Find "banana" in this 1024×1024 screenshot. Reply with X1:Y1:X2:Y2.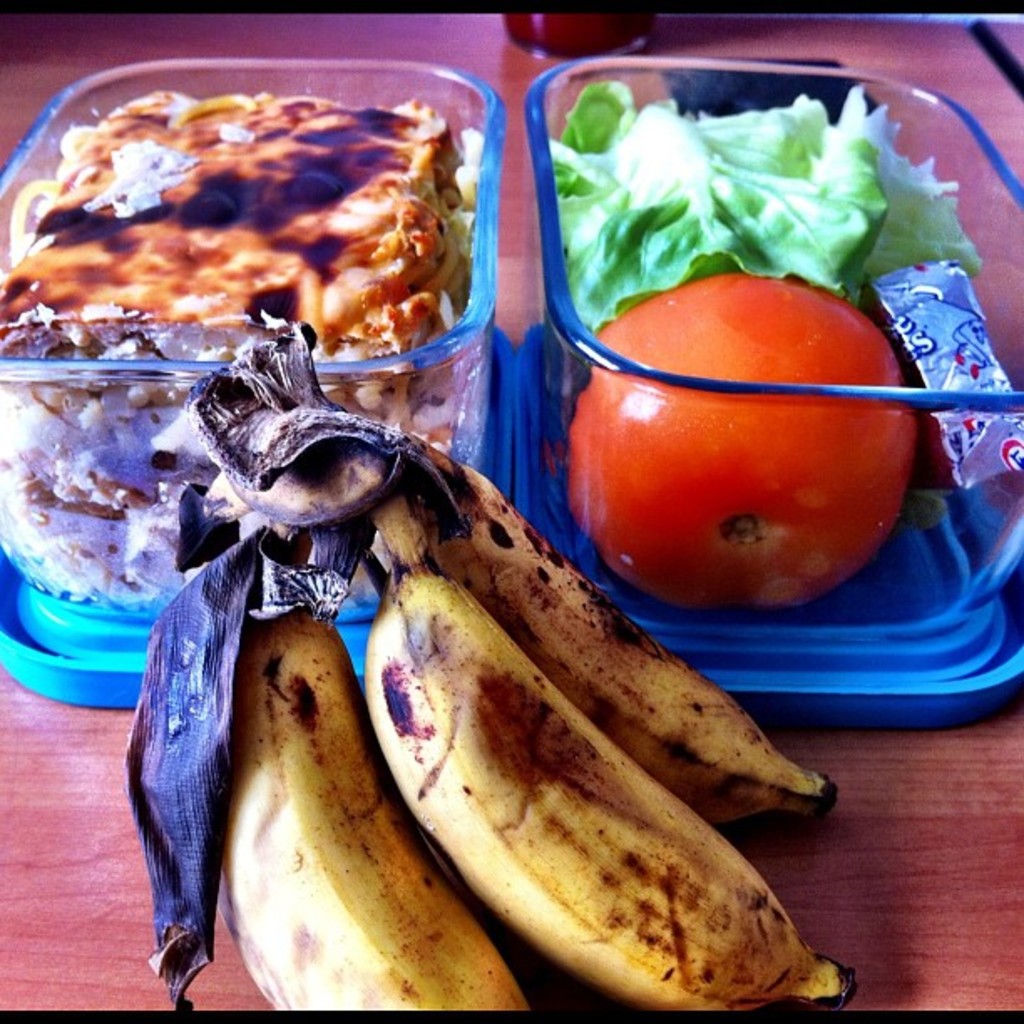
212:611:525:1011.
